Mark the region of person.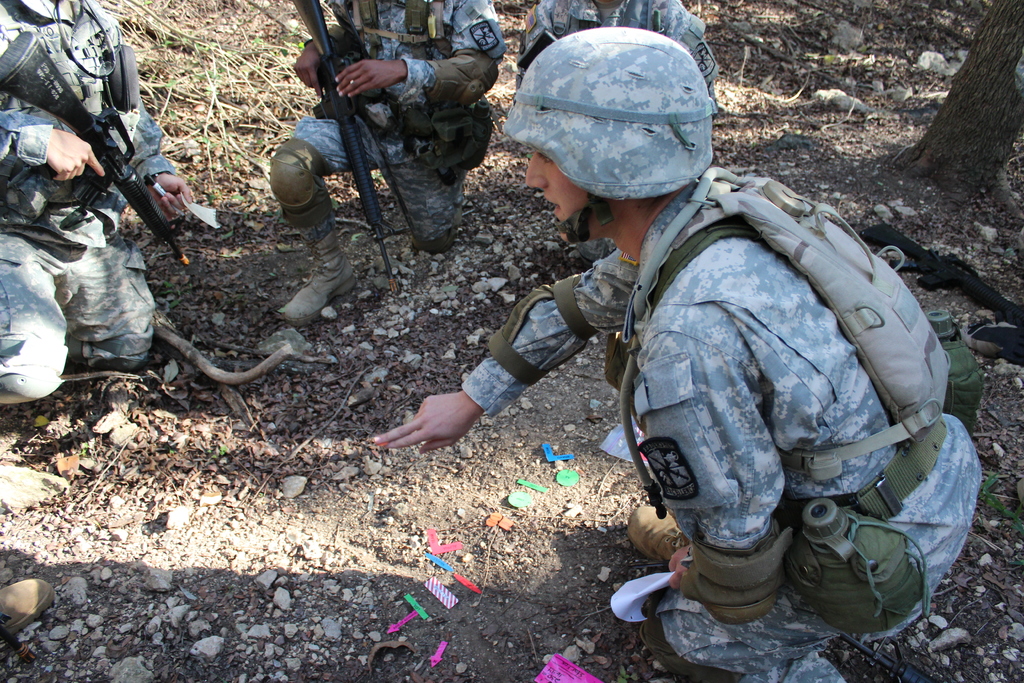
Region: BBox(0, 0, 196, 399).
